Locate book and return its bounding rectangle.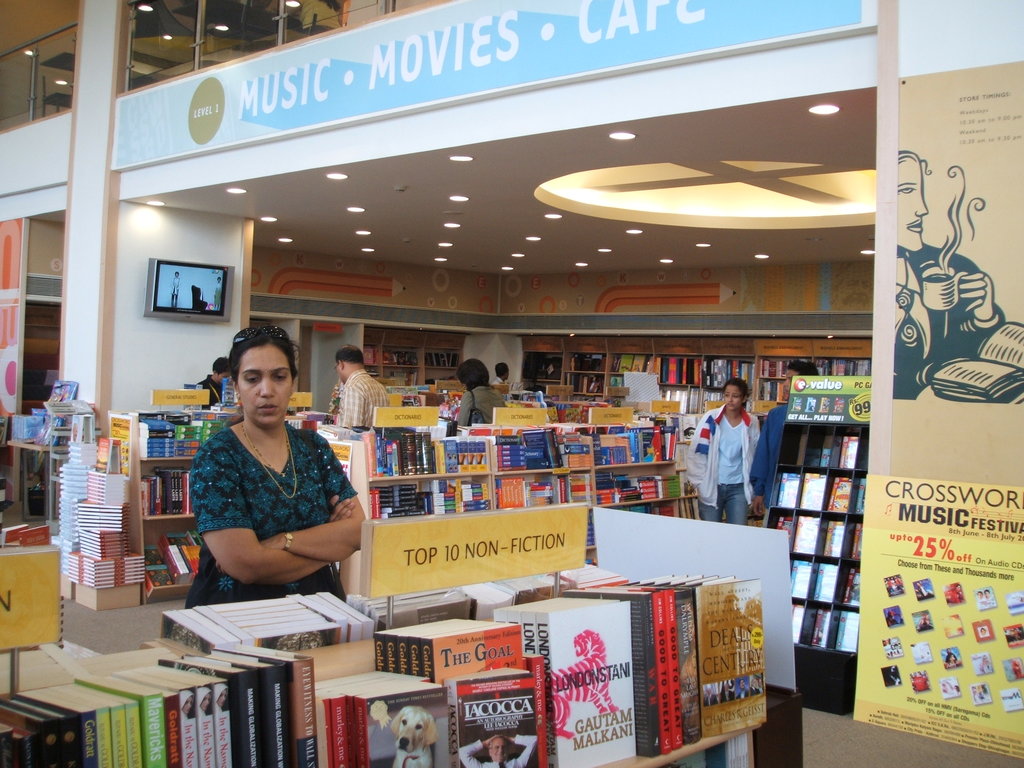
bbox(881, 572, 908, 596).
